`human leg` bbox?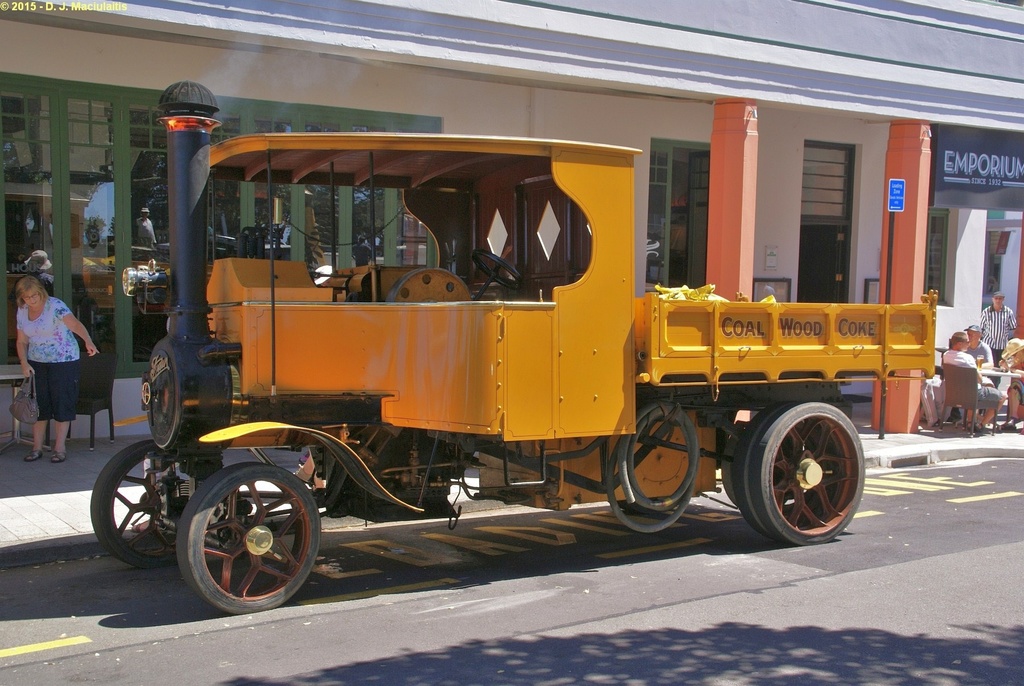
[left=45, top=351, right=77, bottom=463]
